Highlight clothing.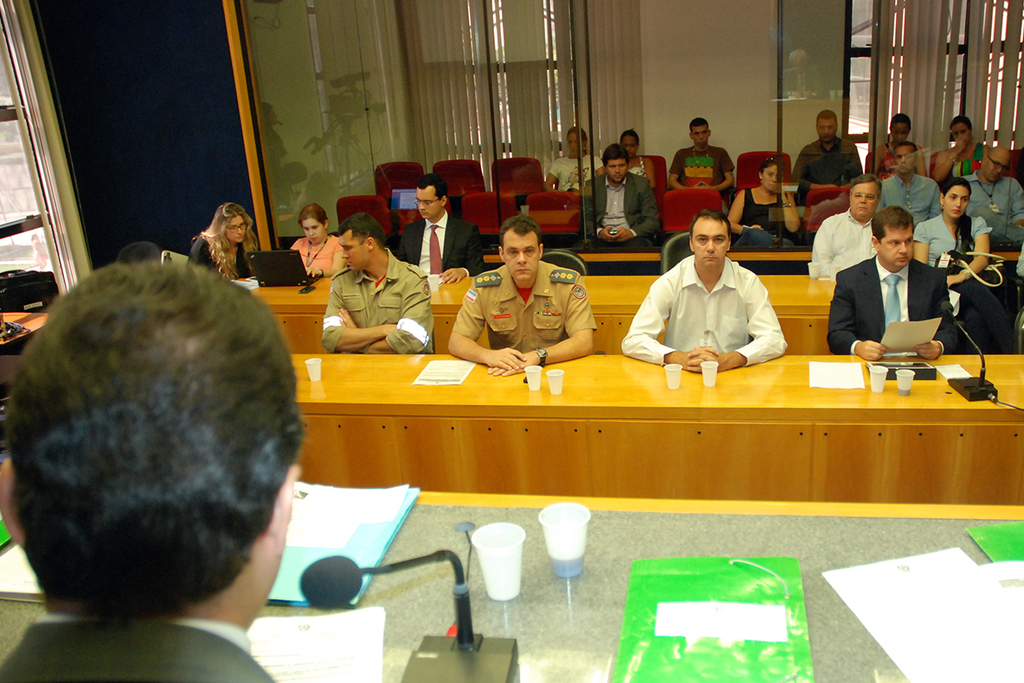
Highlighted region: select_region(824, 255, 955, 358).
